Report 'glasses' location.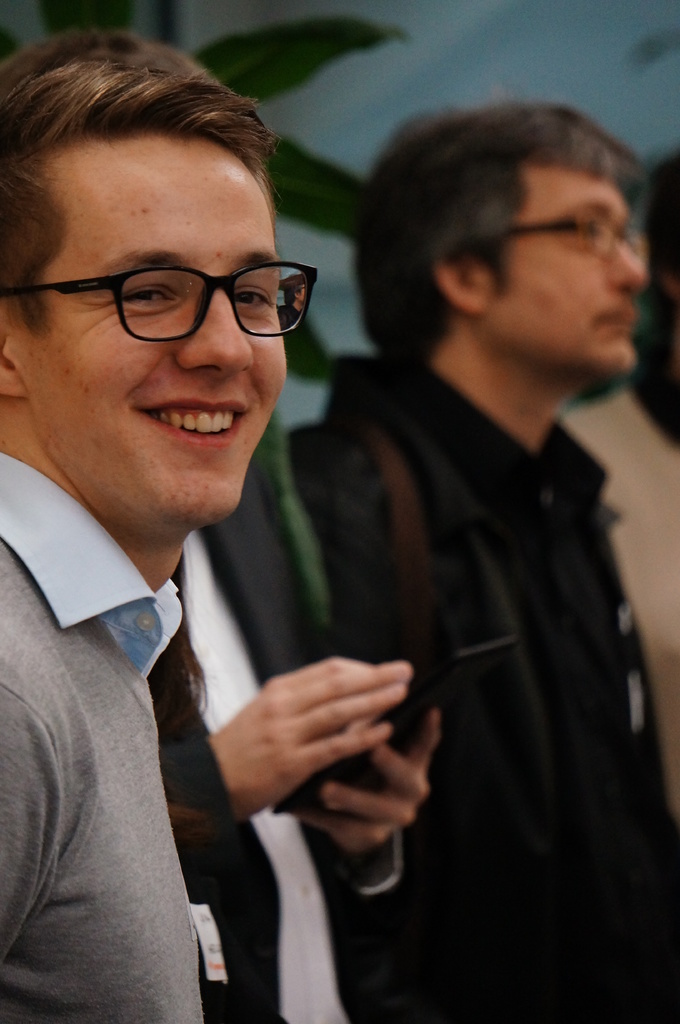
Report: 0,264,319,344.
